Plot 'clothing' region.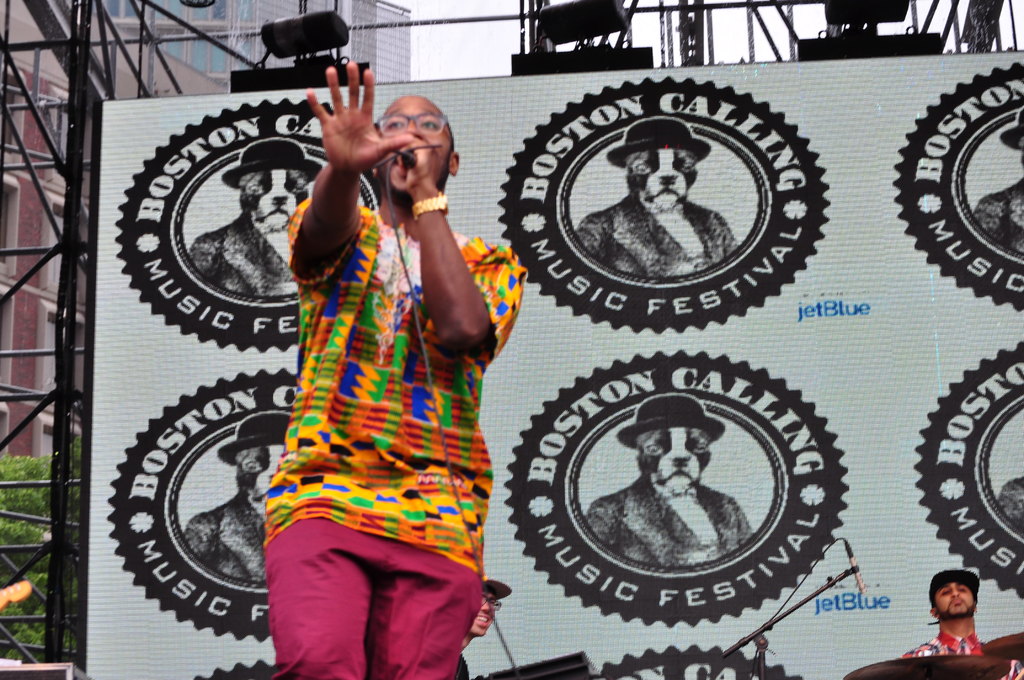
Plotted at [left=579, top=193, right=739, bottom=279].
